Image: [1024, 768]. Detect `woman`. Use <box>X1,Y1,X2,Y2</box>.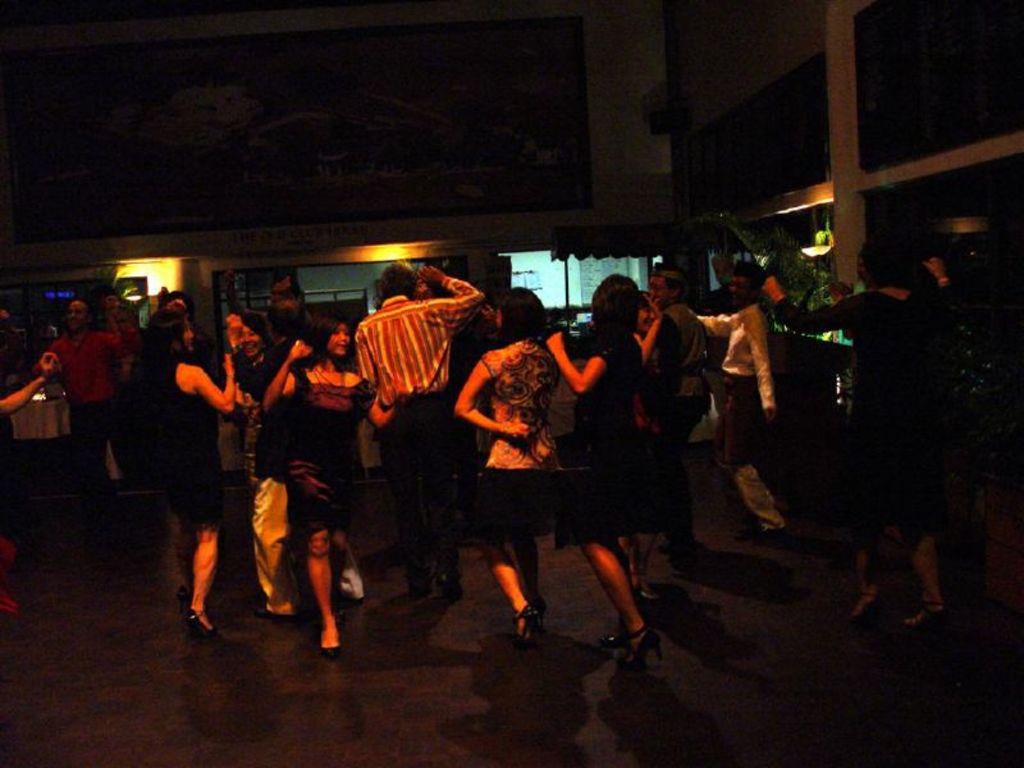
<box>218,314,266,490</box>.
